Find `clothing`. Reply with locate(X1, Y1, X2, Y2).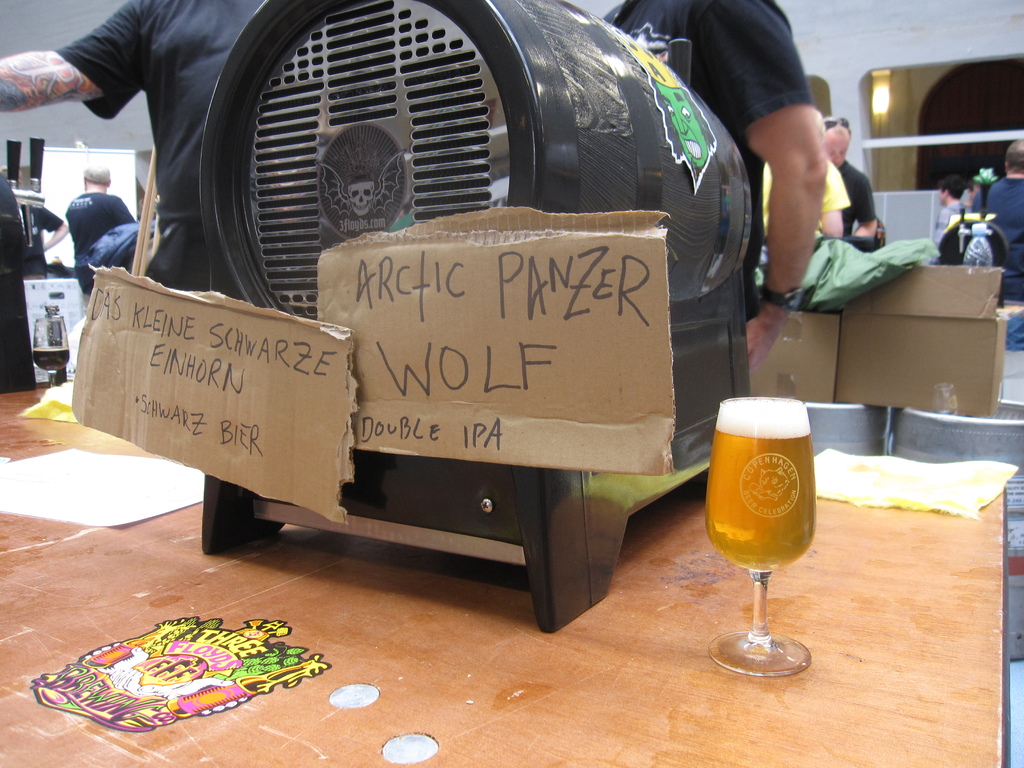
locate(837, 159, 874, 238).
